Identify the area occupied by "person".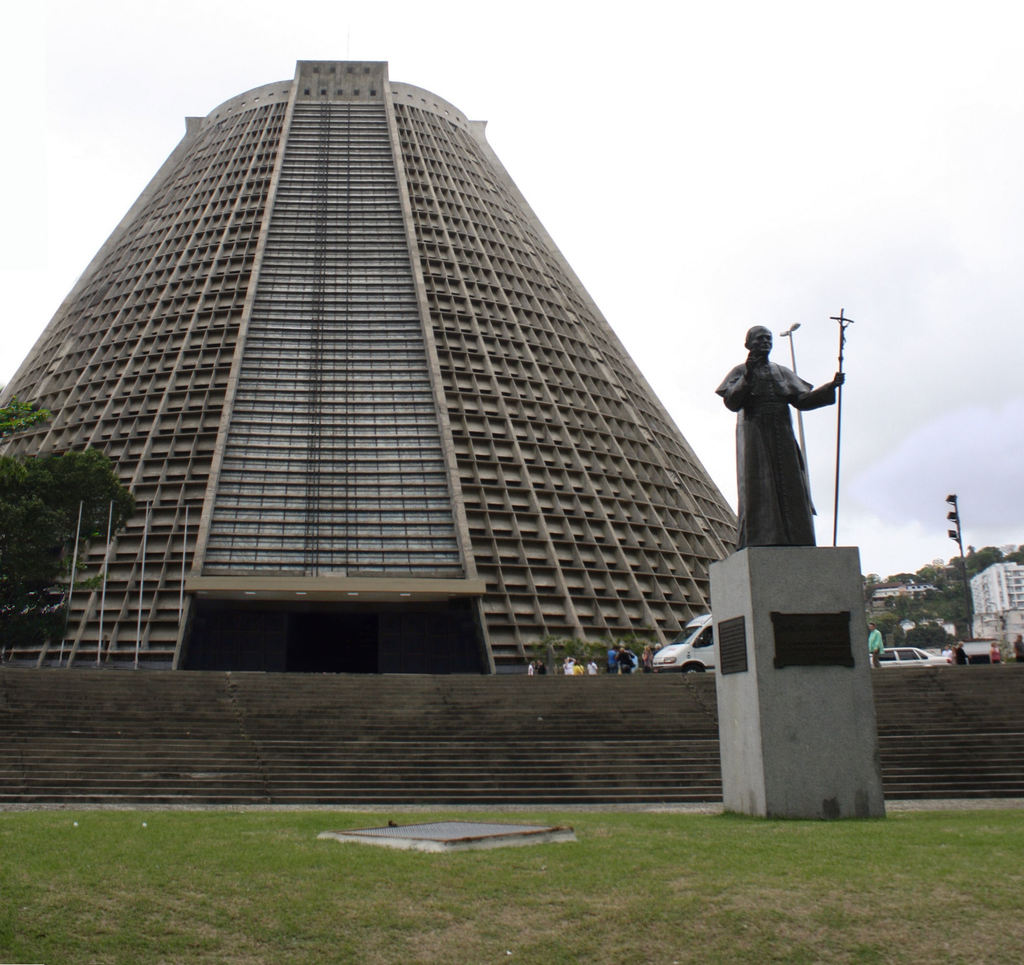
Area: x1=714 y1=291 x2=851 y2=581.
